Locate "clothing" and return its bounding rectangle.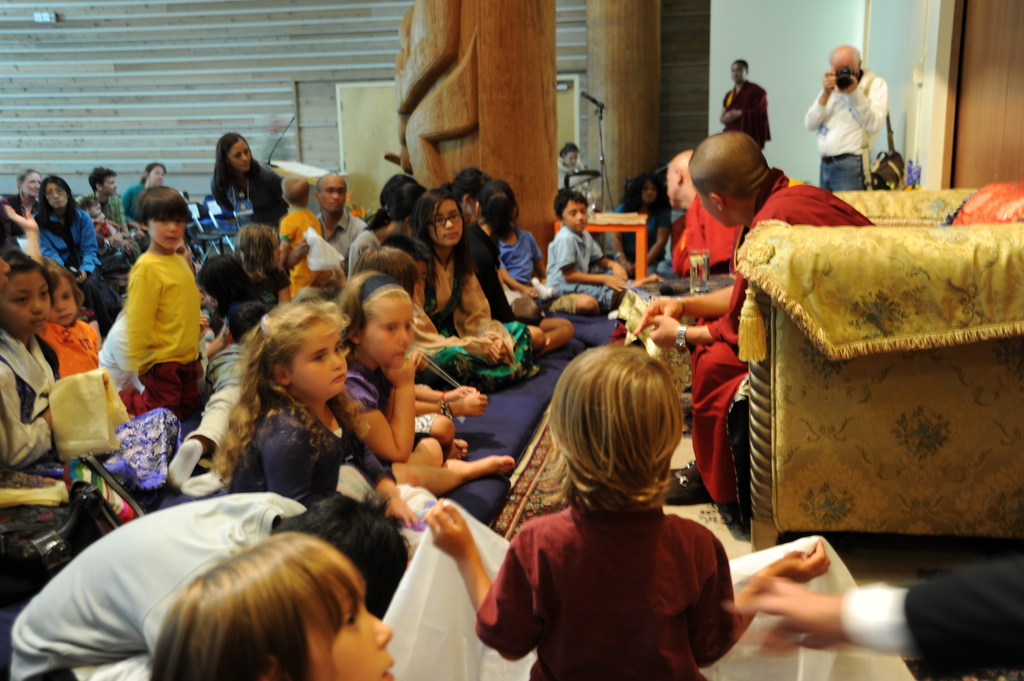
126:237:234:406.
